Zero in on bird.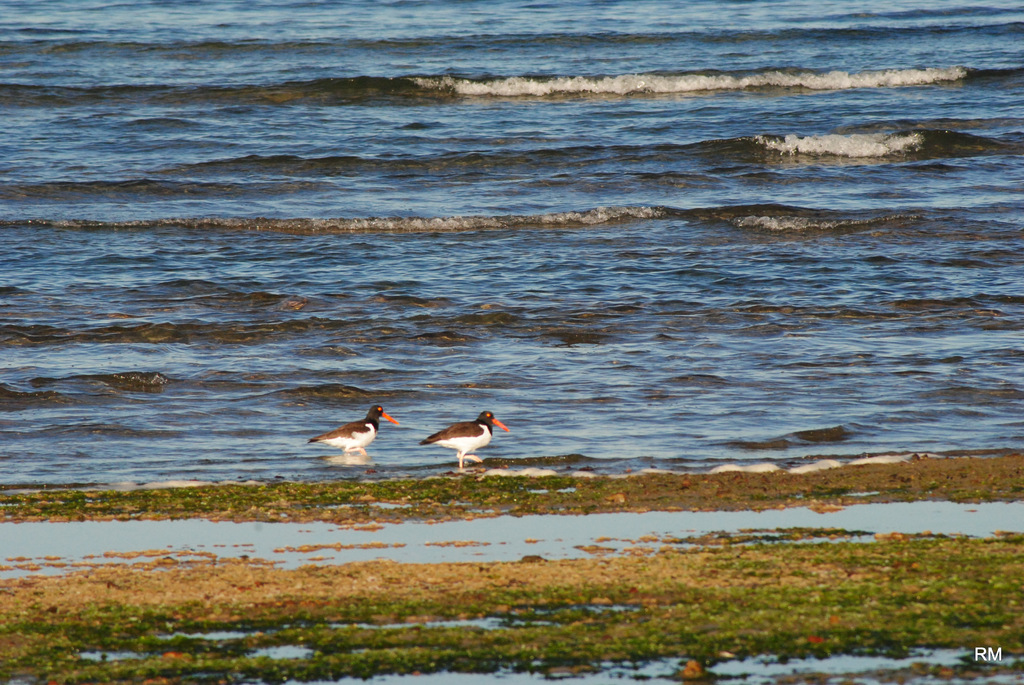
Zeroed in: box(417, 409, 512, 469).
